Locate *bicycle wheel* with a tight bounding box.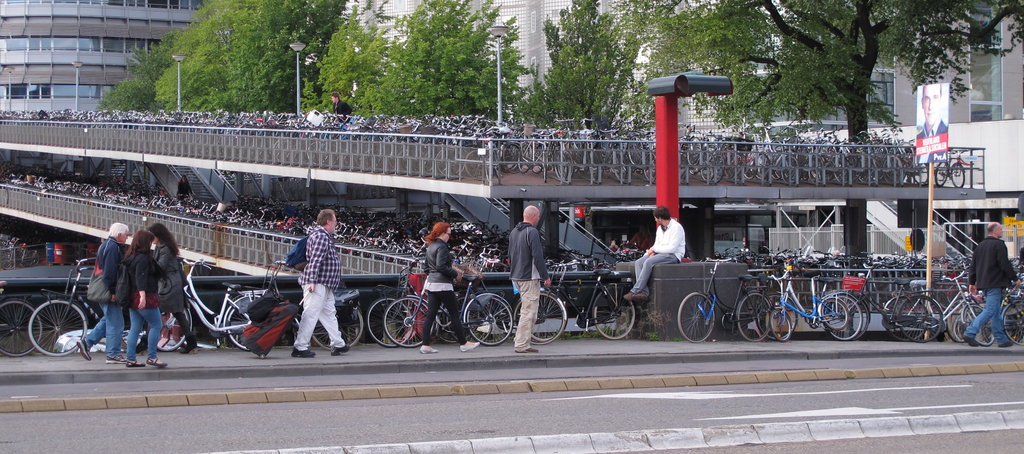
crop(822, 287, 867, 341).
